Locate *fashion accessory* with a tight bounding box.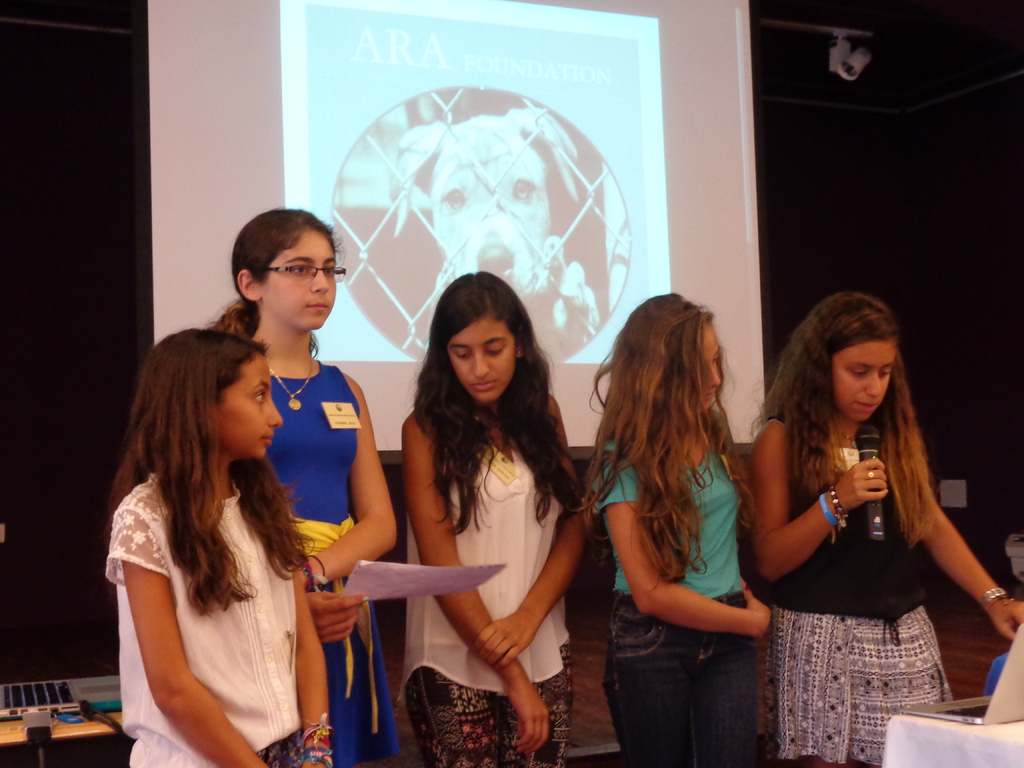
{"left": 981, "top": 587, "right": 1005, "bottom": 605}.
